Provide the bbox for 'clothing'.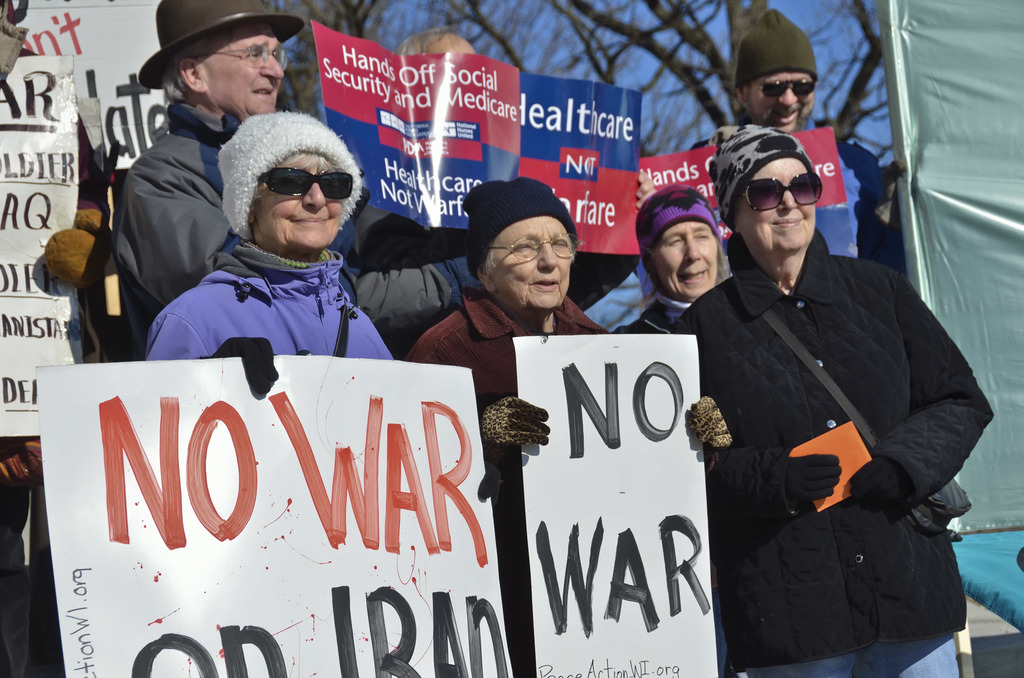
{"x1": 399, "y1": 277, "x2": 606, "y2": 497}.
